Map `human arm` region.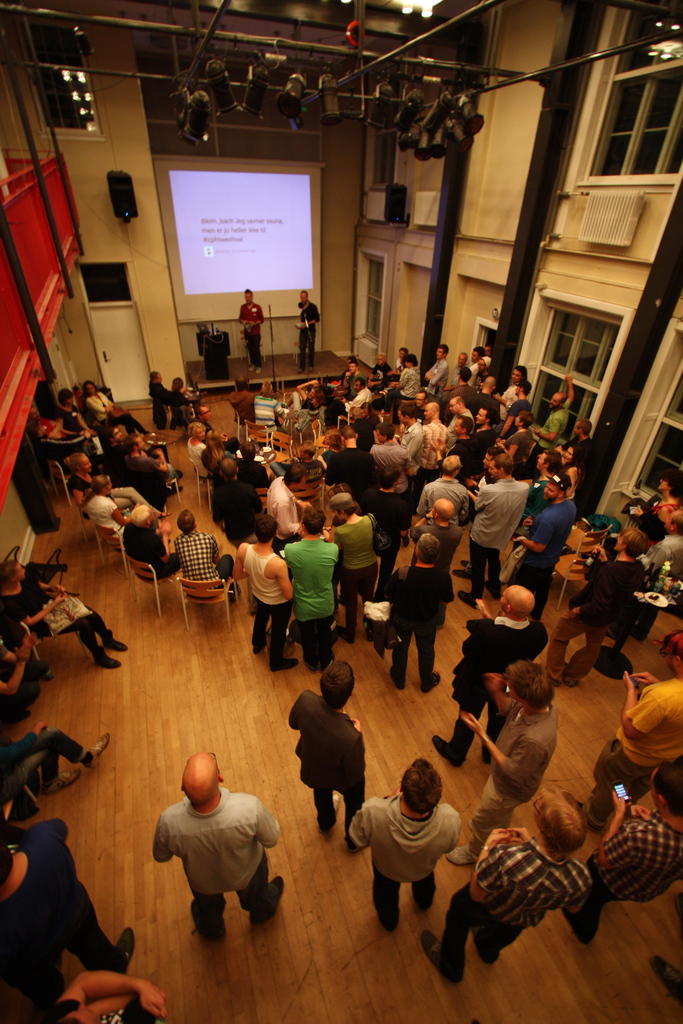
Mapped to BBox(274, 560, 295, 600).
